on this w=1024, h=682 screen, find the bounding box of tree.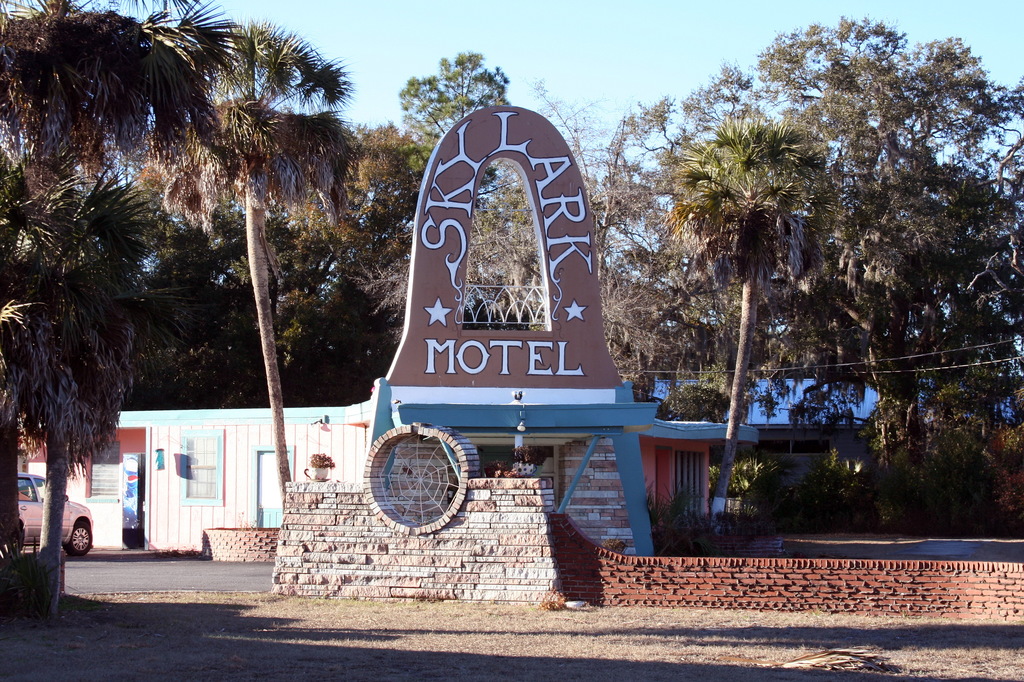
Bounding box: [131, 22, 360, 518].
